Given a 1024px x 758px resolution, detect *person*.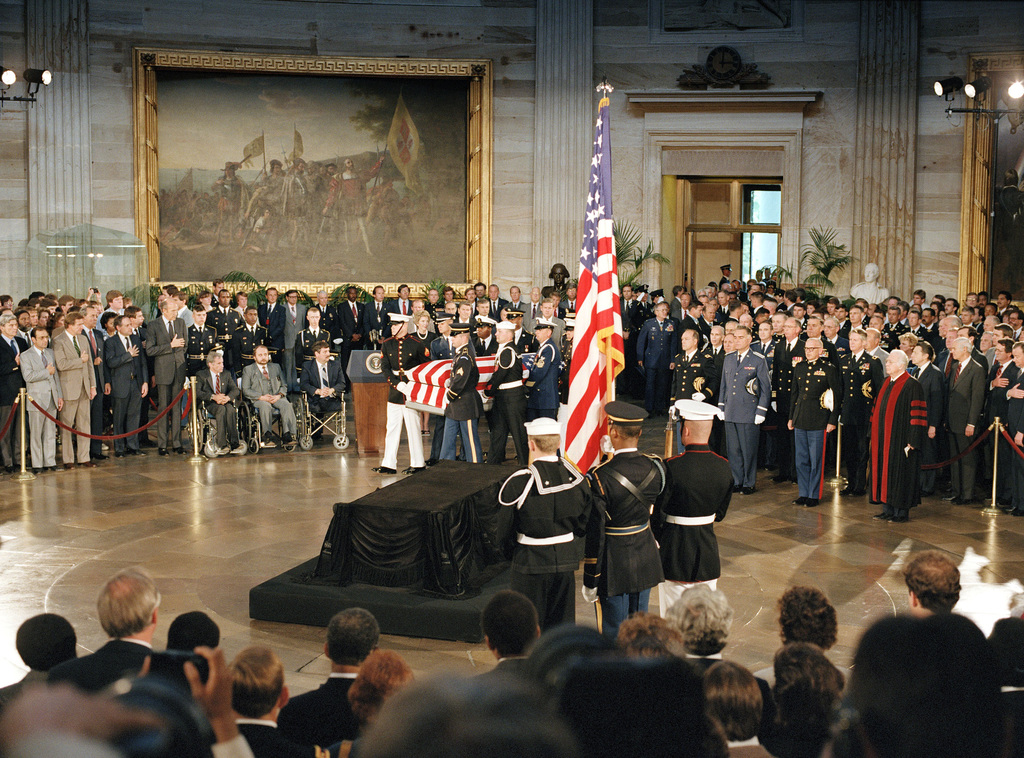
[left=638, top=302, right=675, bottom=402].
